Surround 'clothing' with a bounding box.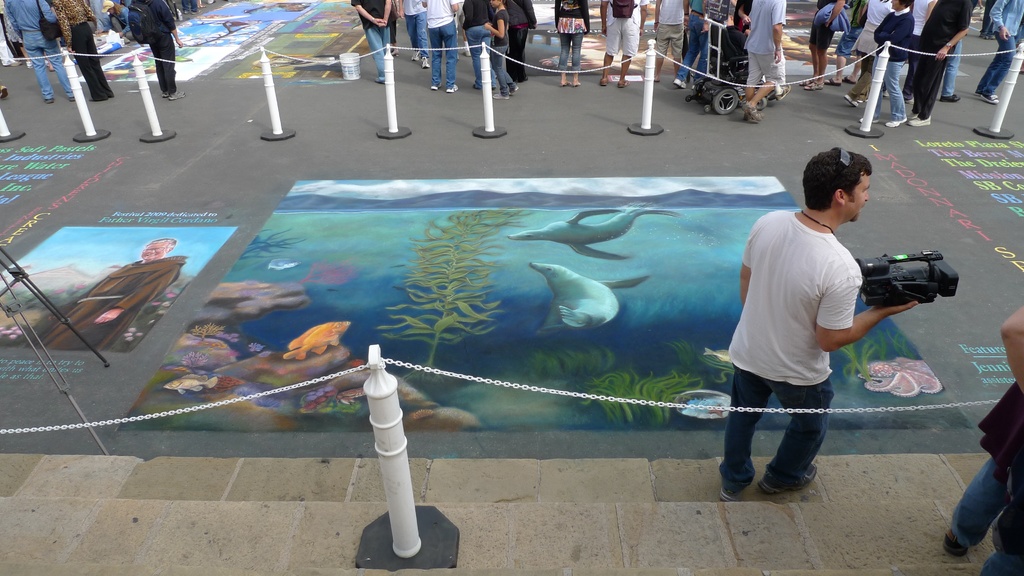
598/0/647/60.
